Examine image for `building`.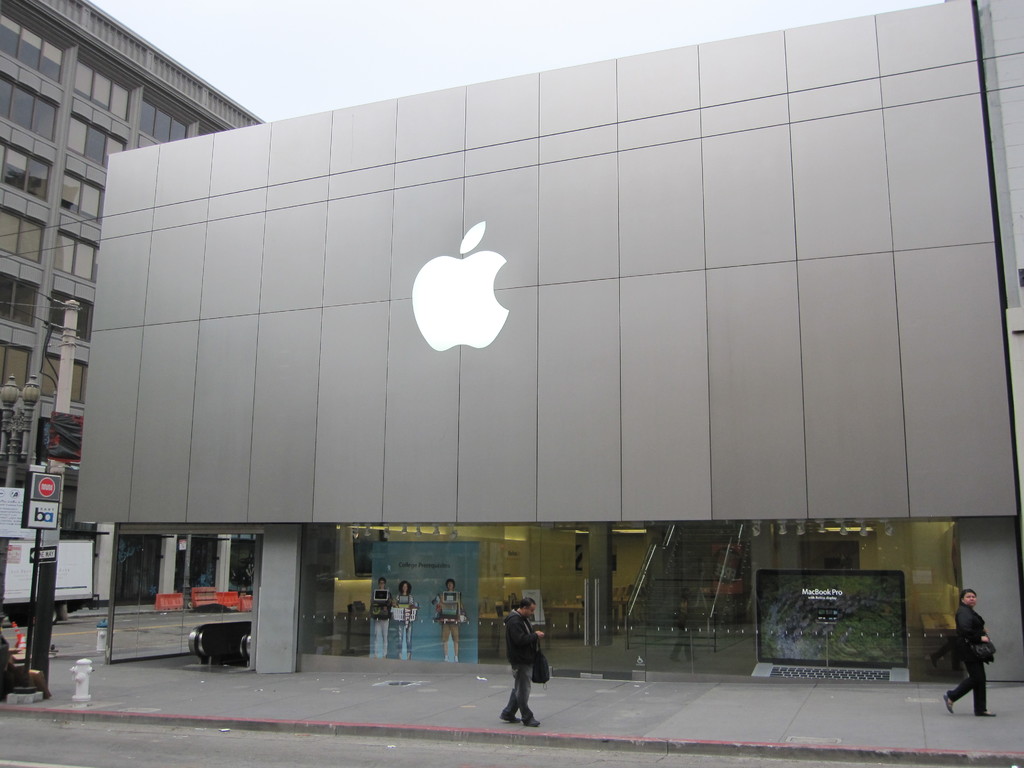
Examination result: 75, 0, 1023, 685.
